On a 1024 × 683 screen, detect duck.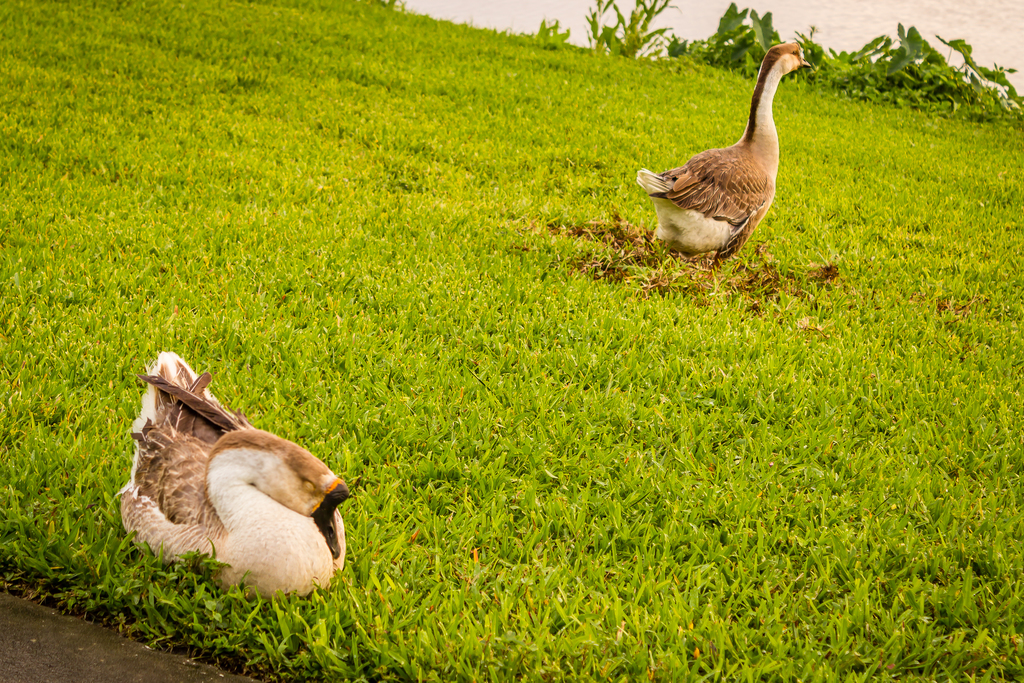
l=110, t=343, r=369, b=596.
